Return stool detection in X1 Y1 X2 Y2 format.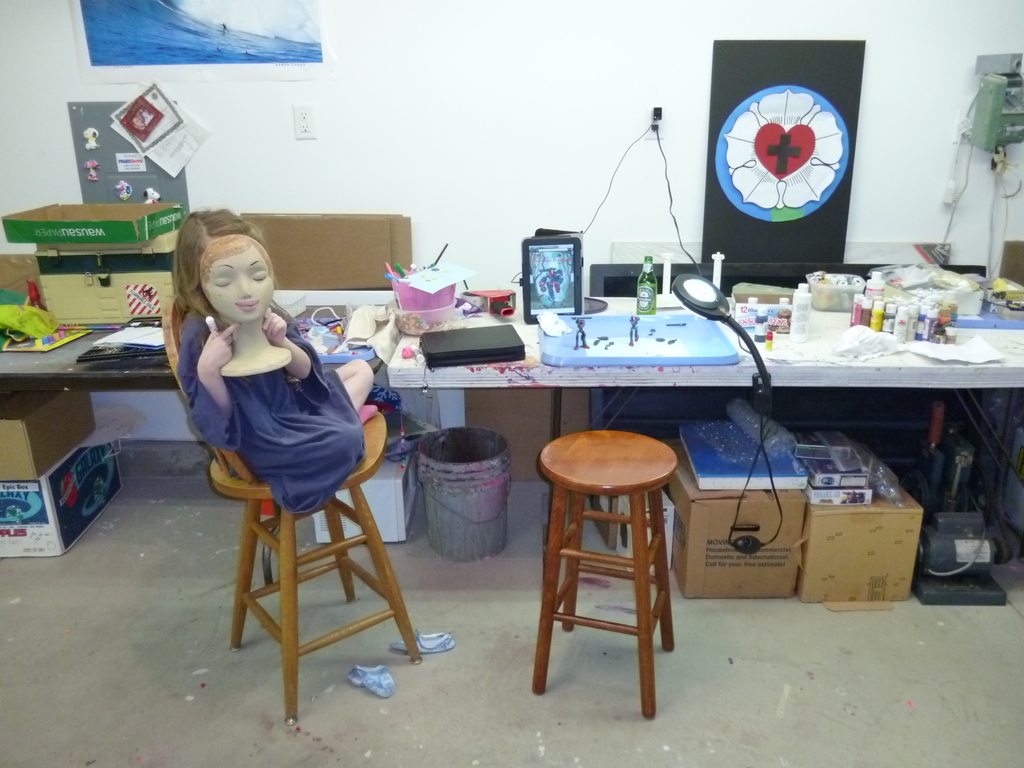
532 434 684 719.
